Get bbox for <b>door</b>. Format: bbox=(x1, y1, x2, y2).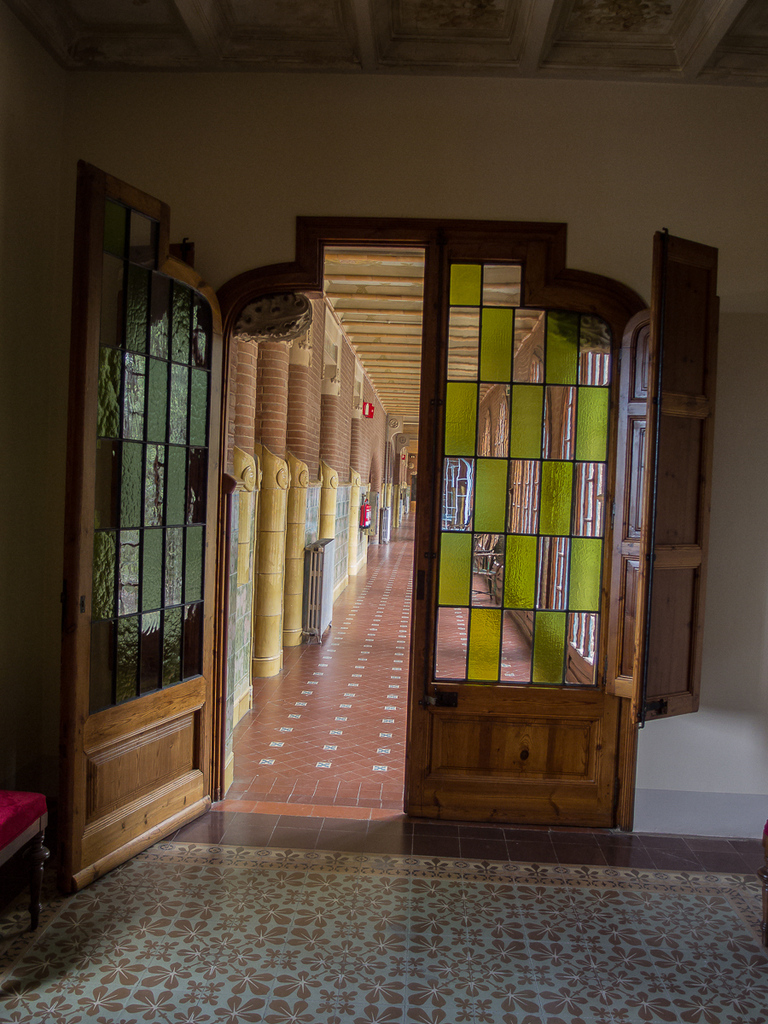
bbox=(62, 138, 230, 911).
